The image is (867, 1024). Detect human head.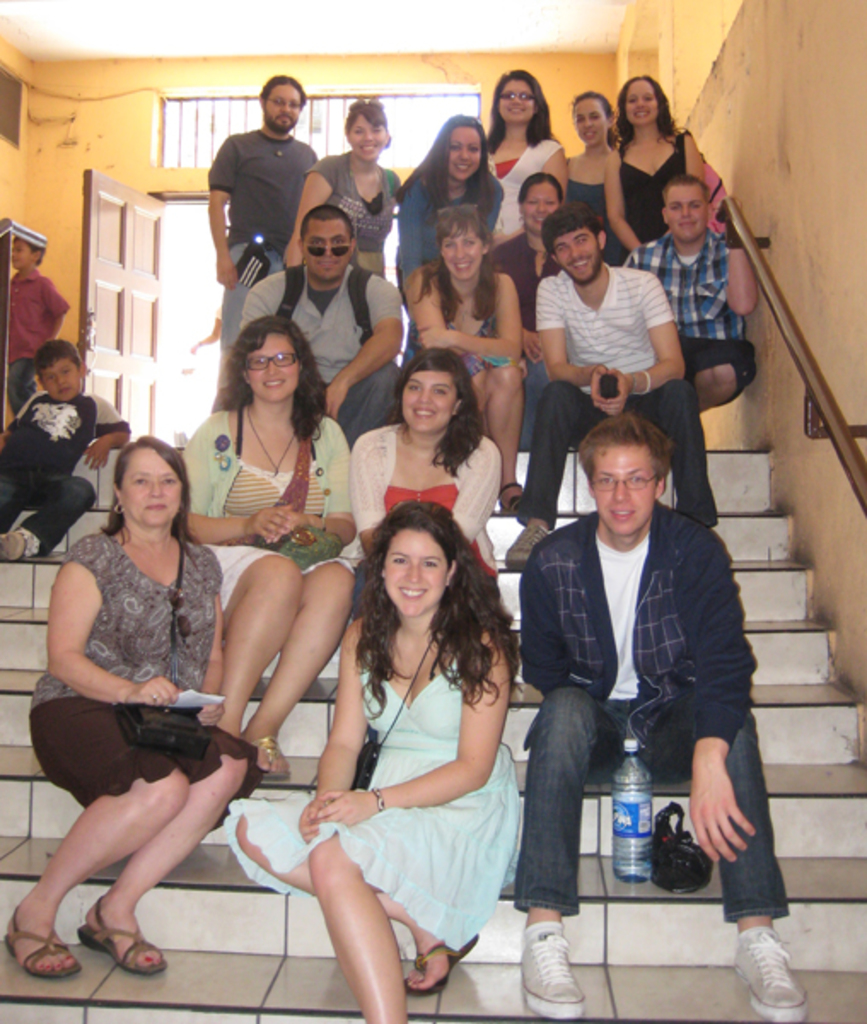
Detection: BBox(401, 345, 474, 430).
